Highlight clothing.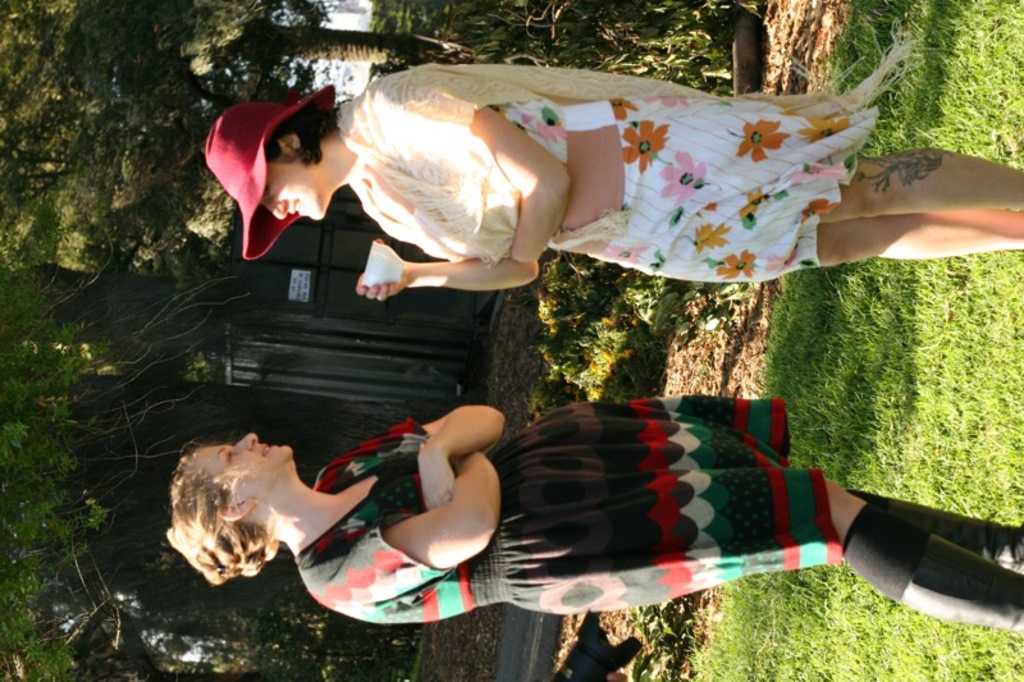
Highlighted region: 284 78 859 317.
